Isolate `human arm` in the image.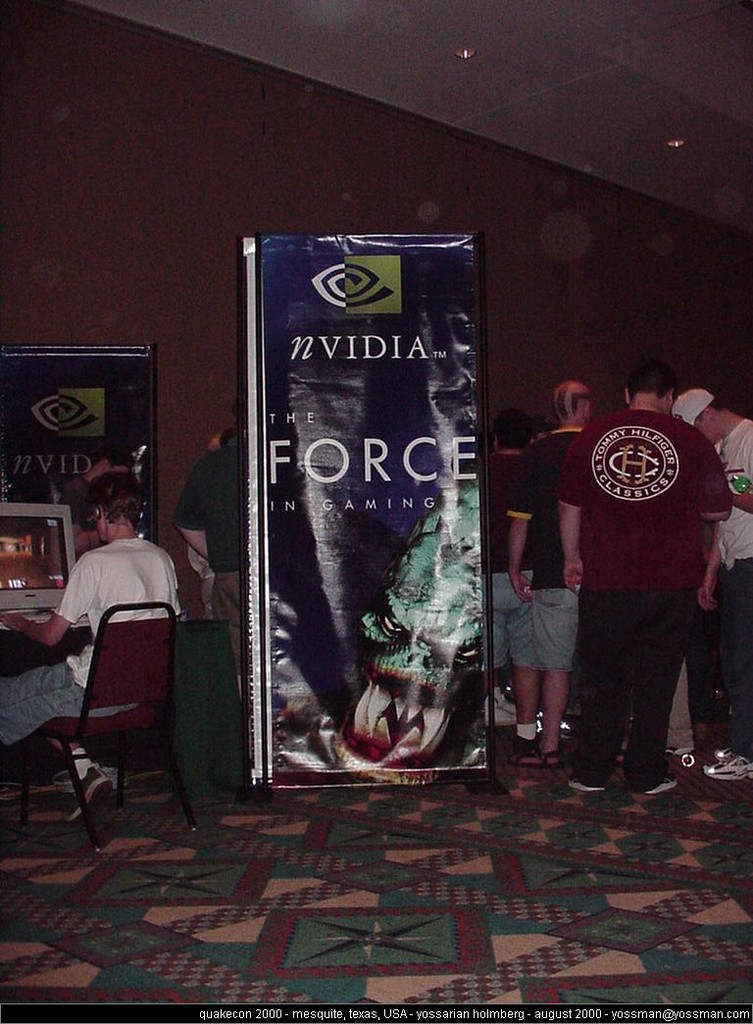
Isolated region: pyautogui.locateOnScreen(168, 465, 214, 568).
